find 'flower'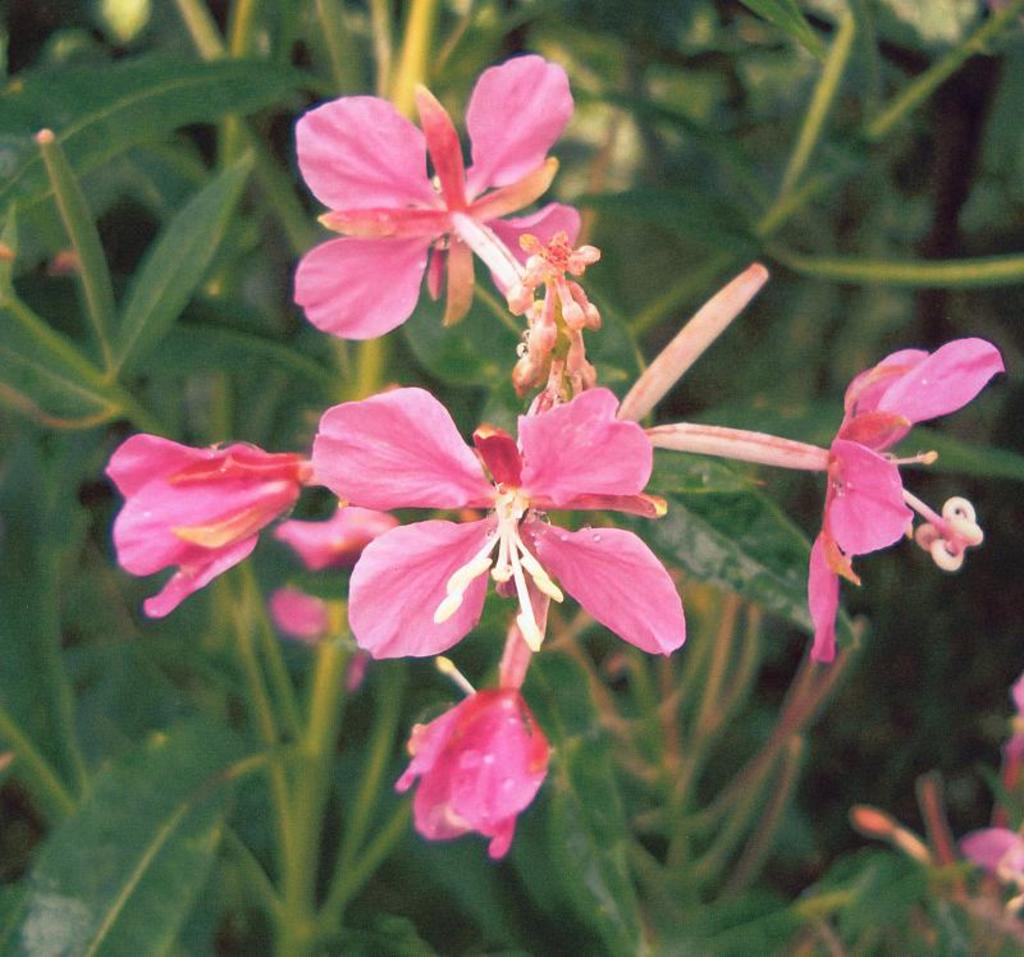
<bbox>101, 434, 300, 621</bbox>
